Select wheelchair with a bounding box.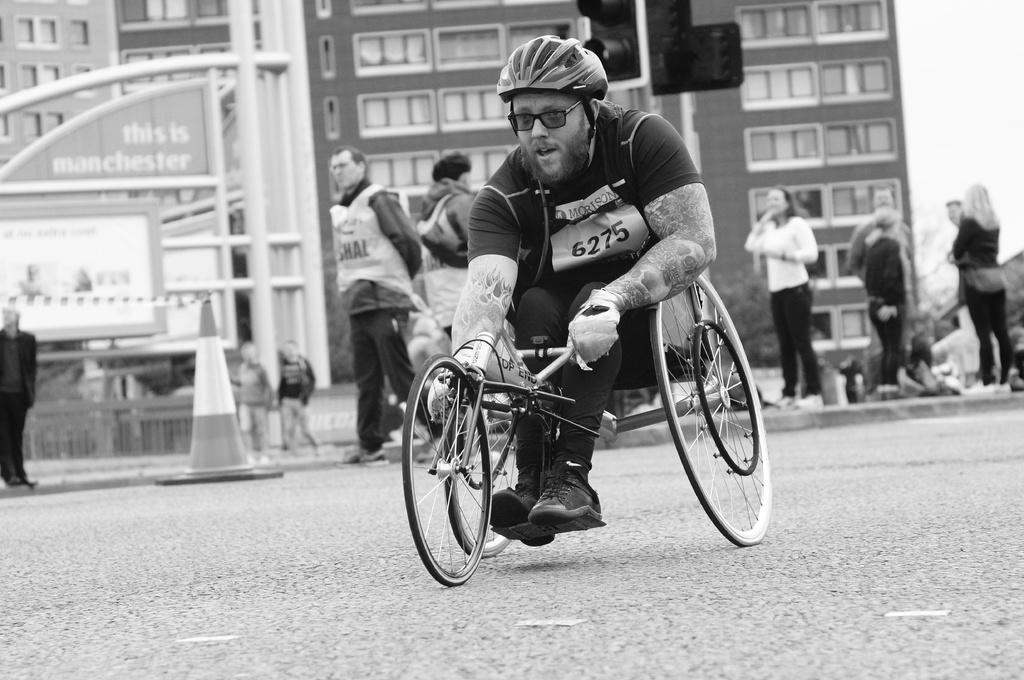
<box>401,263,772,585</box>.
